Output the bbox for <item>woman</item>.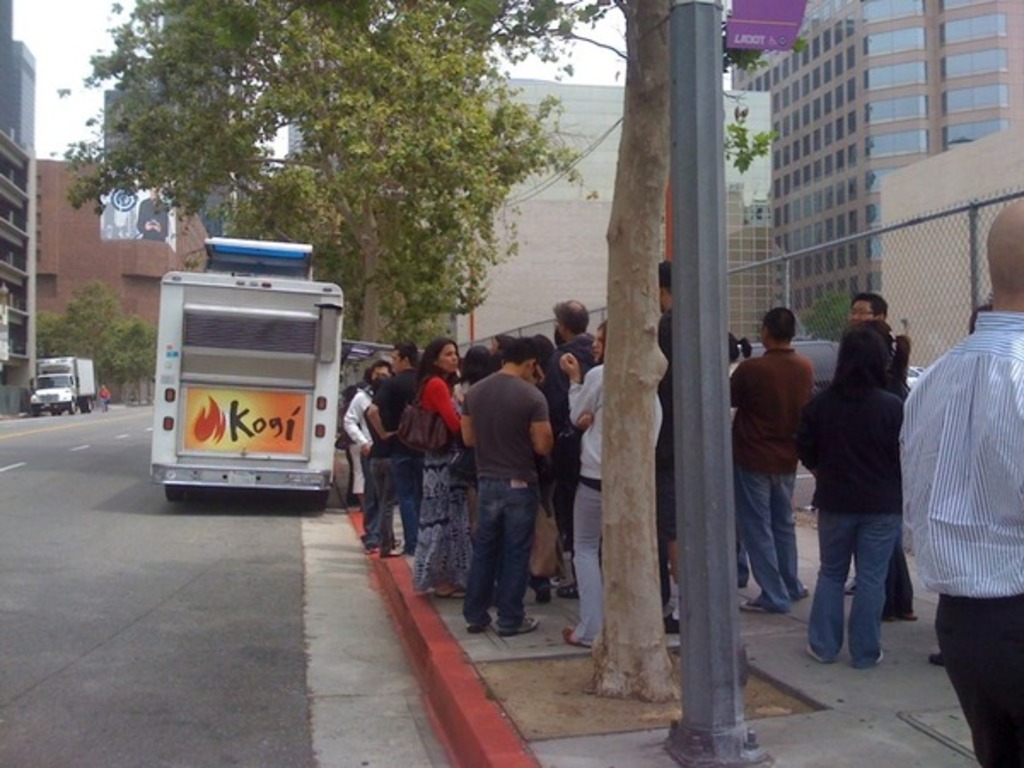
{"x1": 807, "y1": 302, "x2": 925, "y2": 688}.
